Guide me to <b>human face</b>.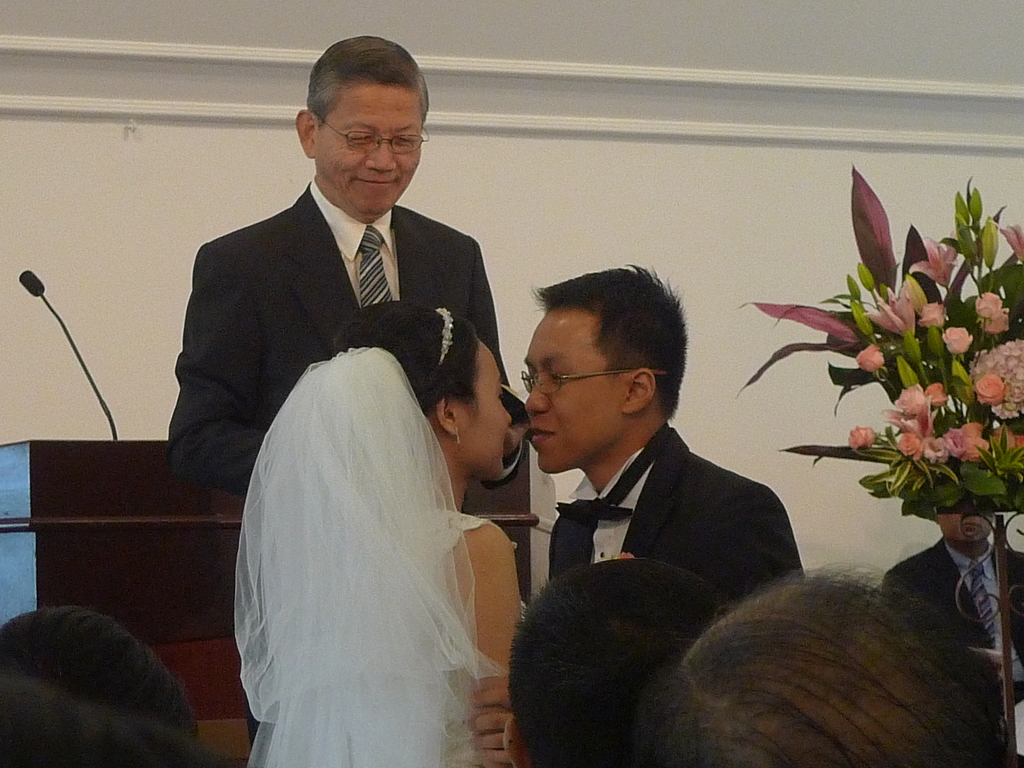
Guidance: 319,81,424,219.
